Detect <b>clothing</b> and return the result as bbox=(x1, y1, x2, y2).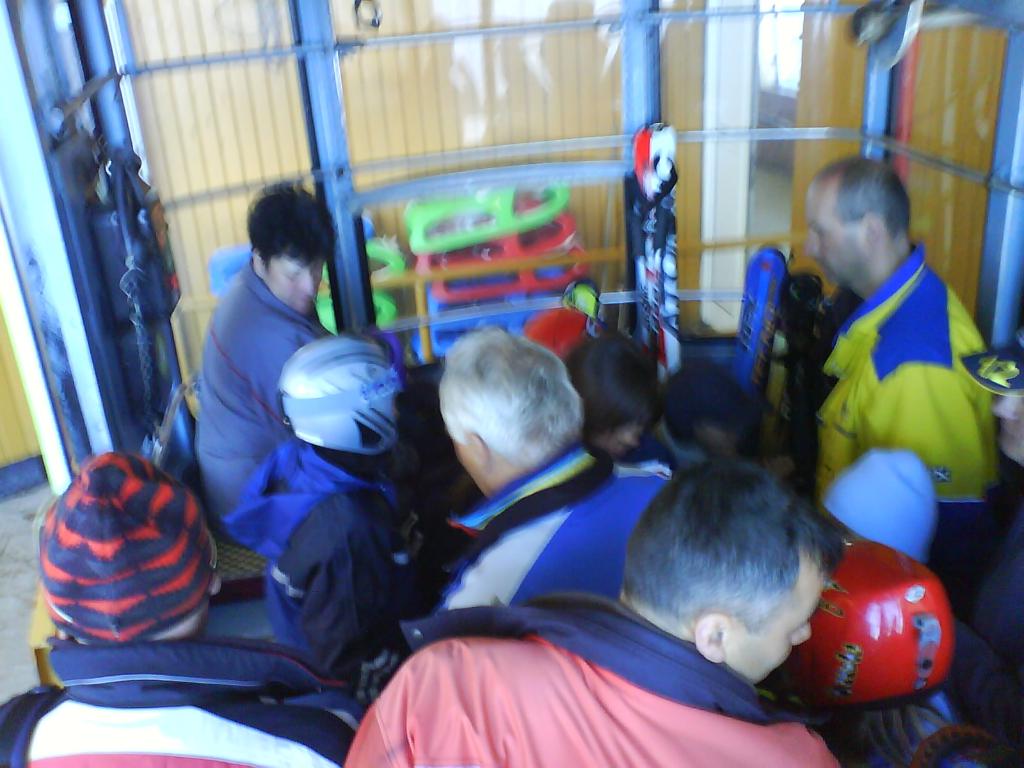
bbox=(0, 640, 369, 767).
